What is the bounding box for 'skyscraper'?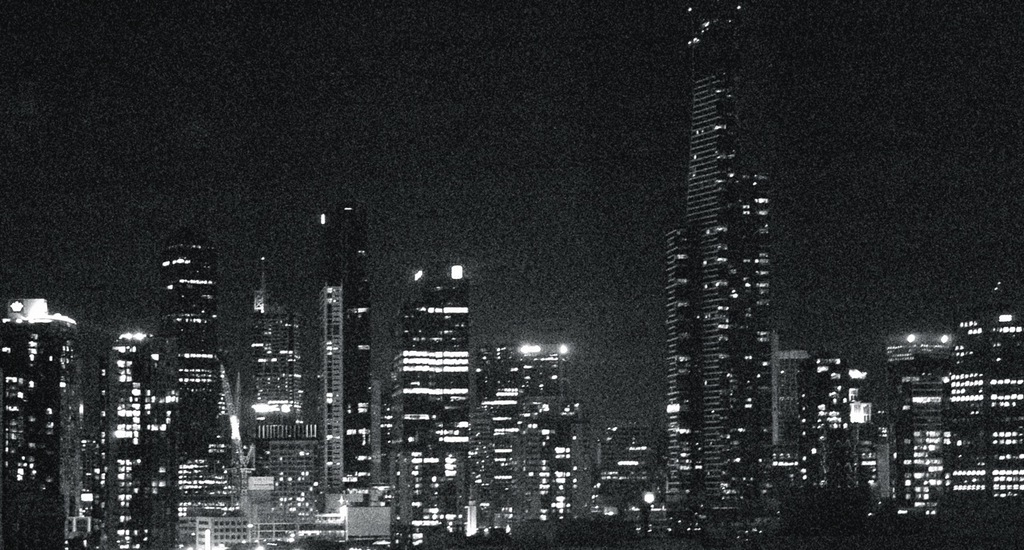
<bbox>467, 399, 542, 534</bbox>.
